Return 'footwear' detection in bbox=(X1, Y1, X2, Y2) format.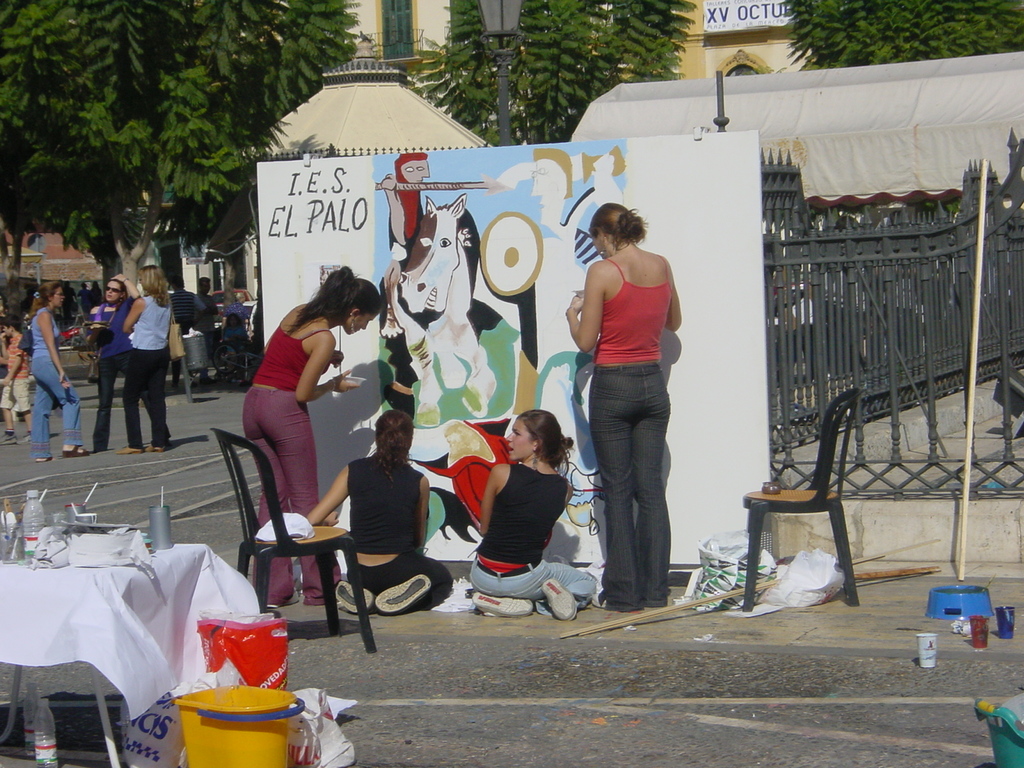
bbox=(0, 428, 22, 445).
